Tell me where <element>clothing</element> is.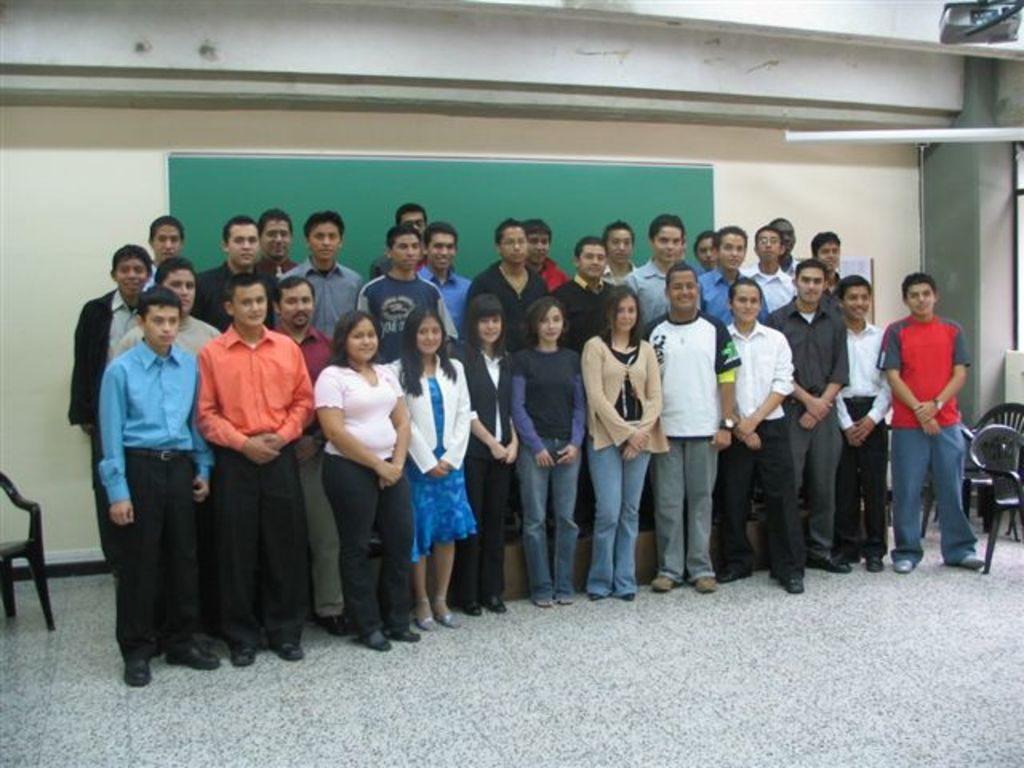
<element>clothing</element> is at region(610, 253, 677, 322).
